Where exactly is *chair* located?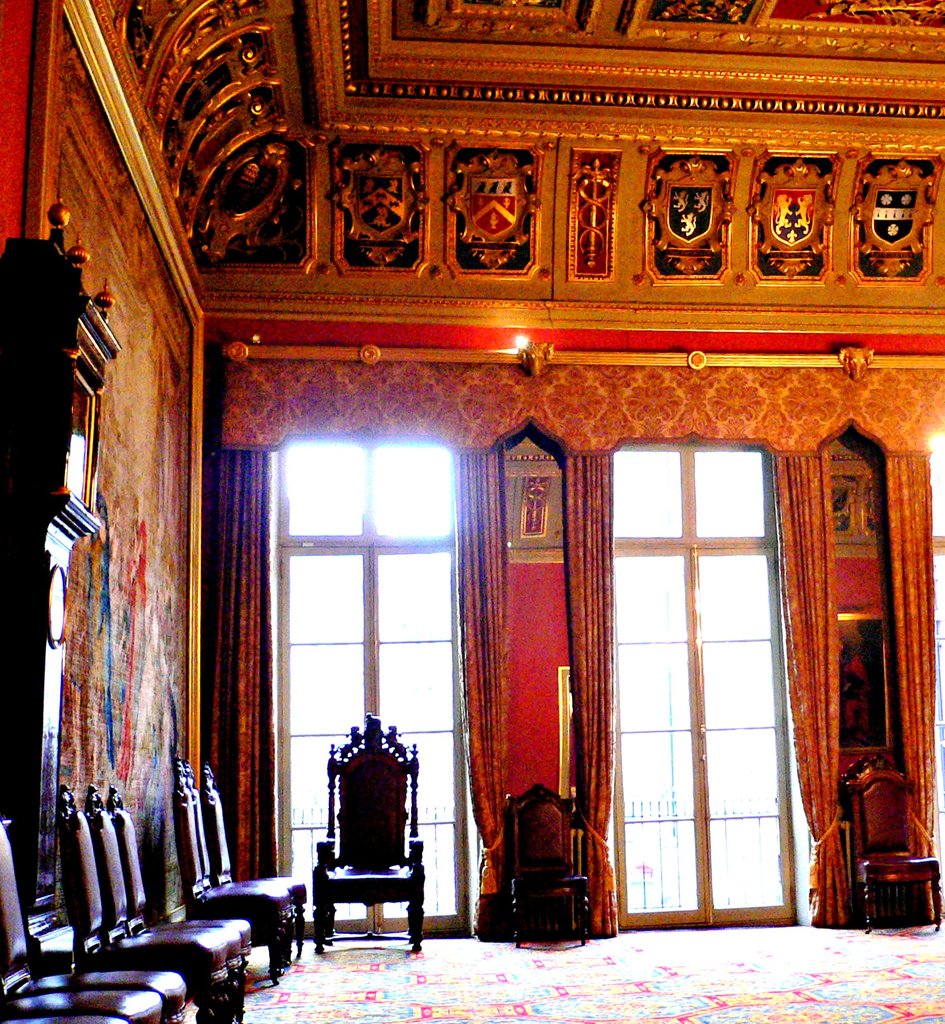
Its bounding box is <box>0,981,169,1020</box>.
